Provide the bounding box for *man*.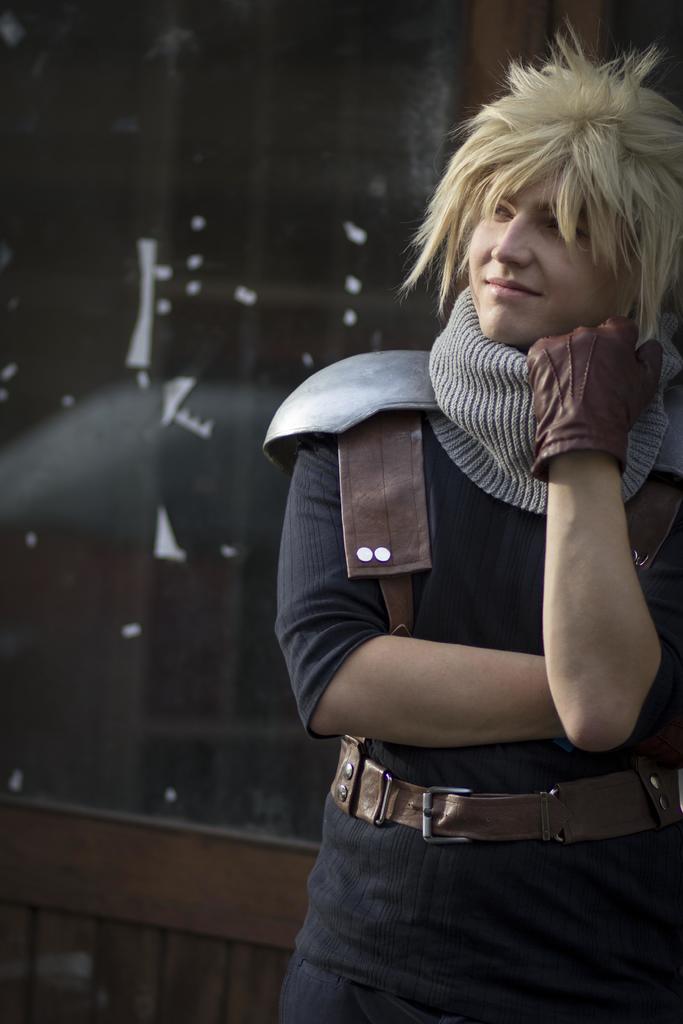
x1=259 y1=24 x2=682 y2=1023.
